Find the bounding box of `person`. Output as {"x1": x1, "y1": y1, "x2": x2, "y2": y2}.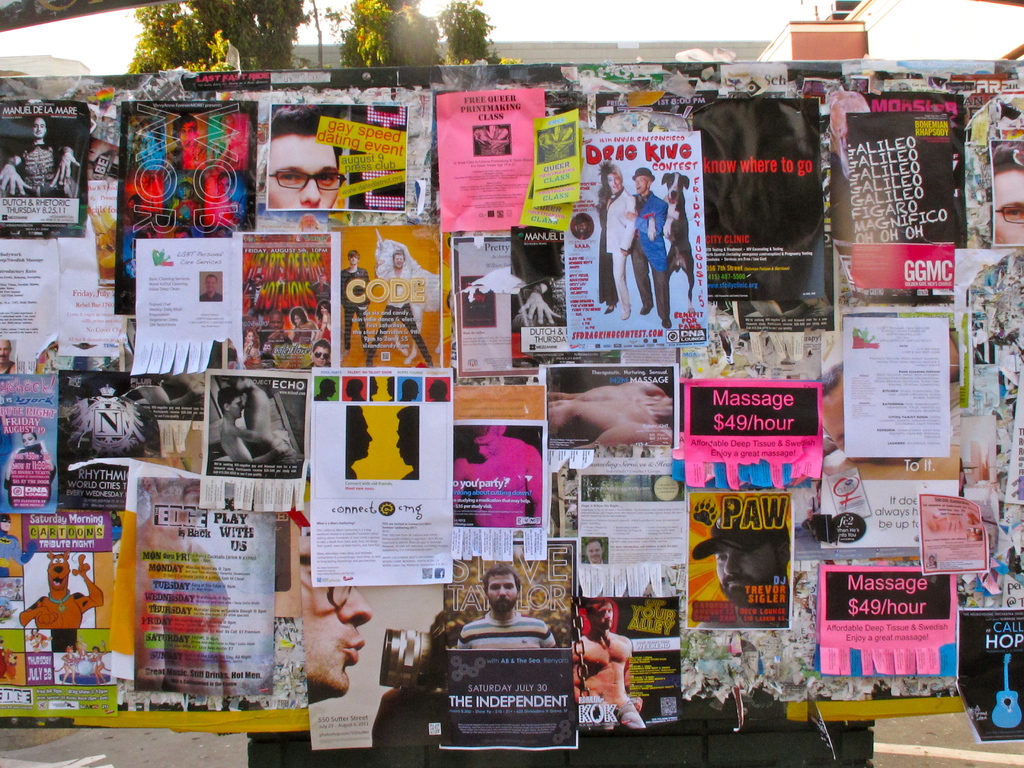
{"x1": 222, "y1": 377, "x2": 293, "y2": 460}.
